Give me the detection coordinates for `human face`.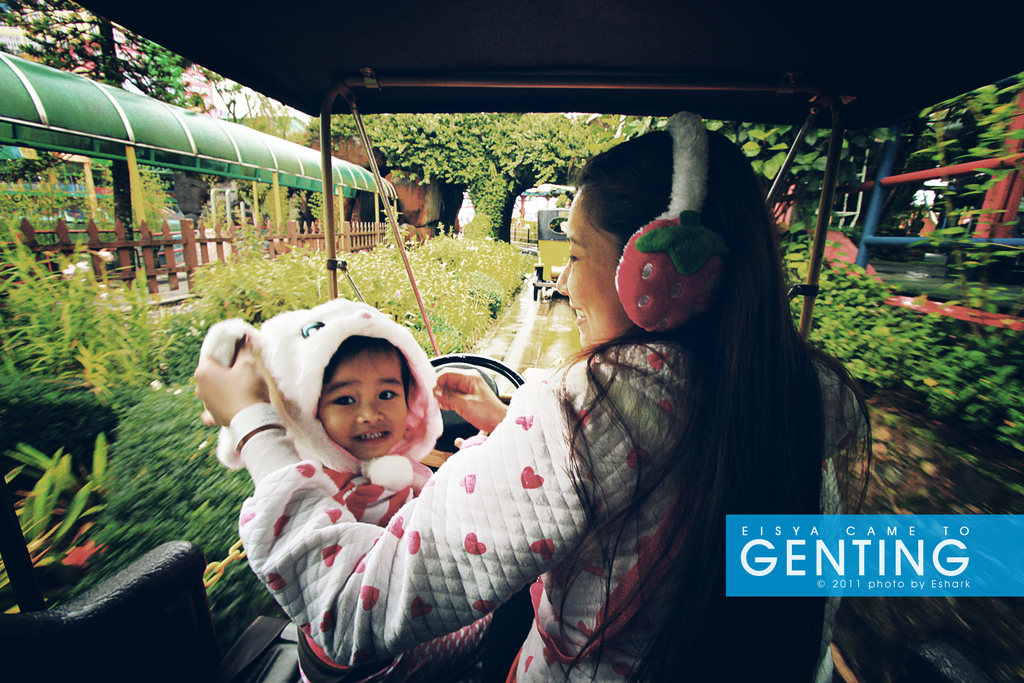
l=543, t=186, r=634, b=352.
